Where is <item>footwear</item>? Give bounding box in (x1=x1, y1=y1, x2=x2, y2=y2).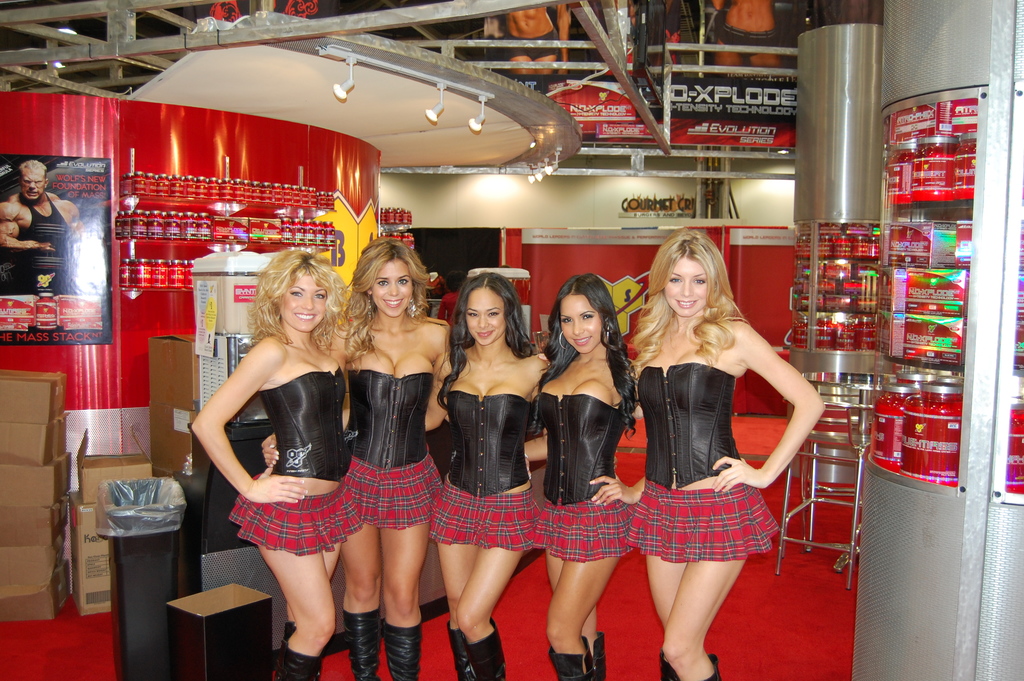
(x1=338, y1=605, x2=389, y2=680).
